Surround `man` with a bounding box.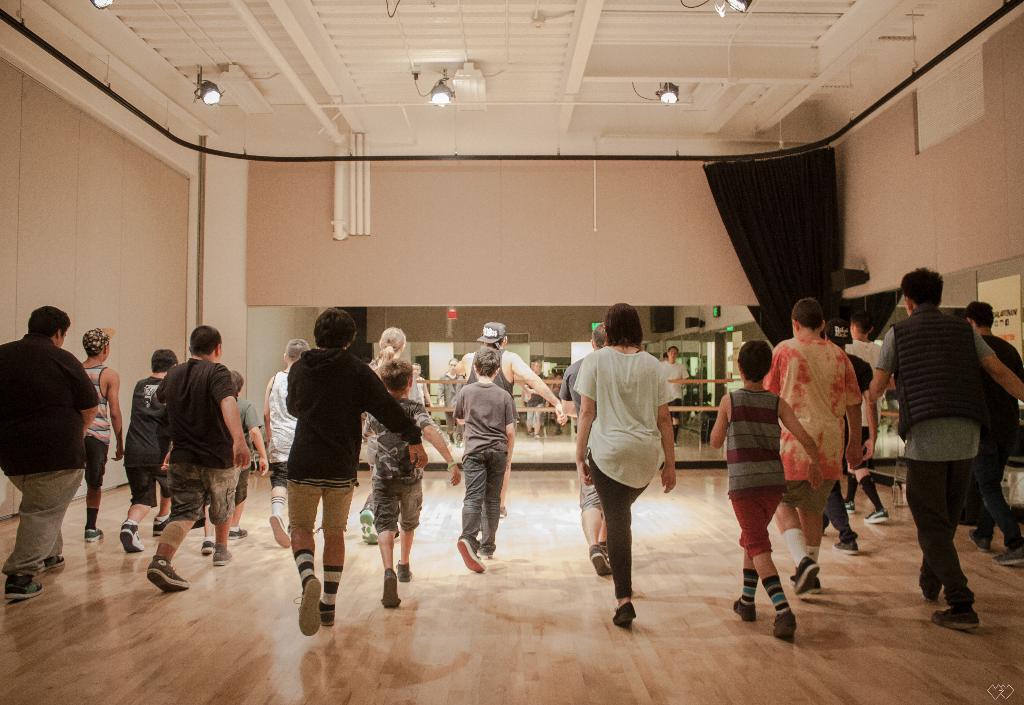
{"x1": 554, "y1": 326, "x2": 604, "y2": 575}.
